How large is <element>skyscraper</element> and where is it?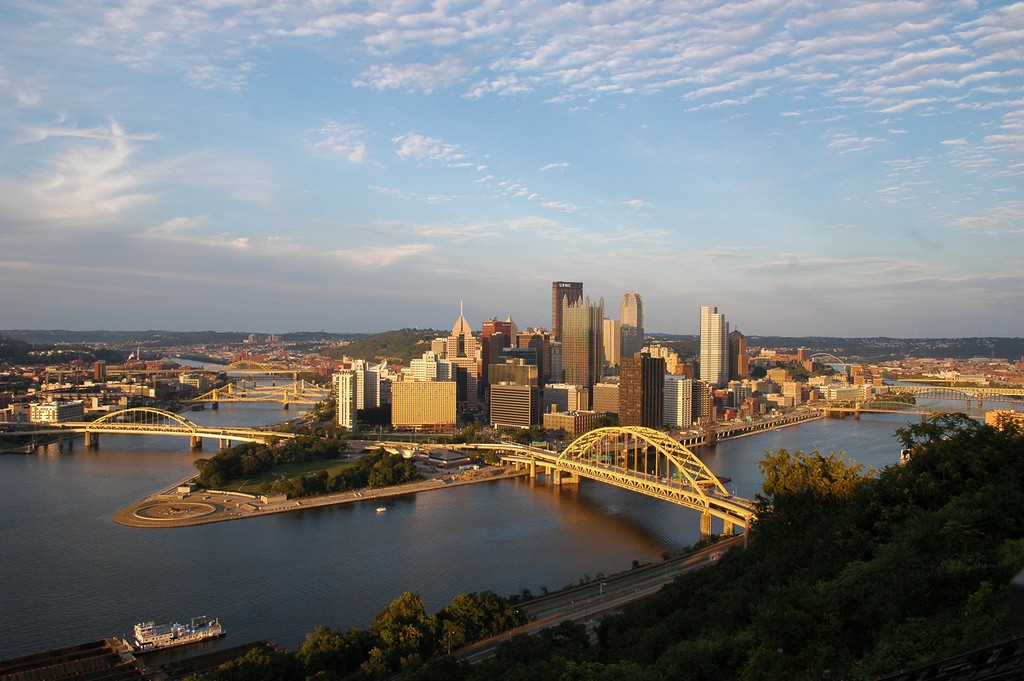
Bounding box: box(362, 361, 385, 418).
